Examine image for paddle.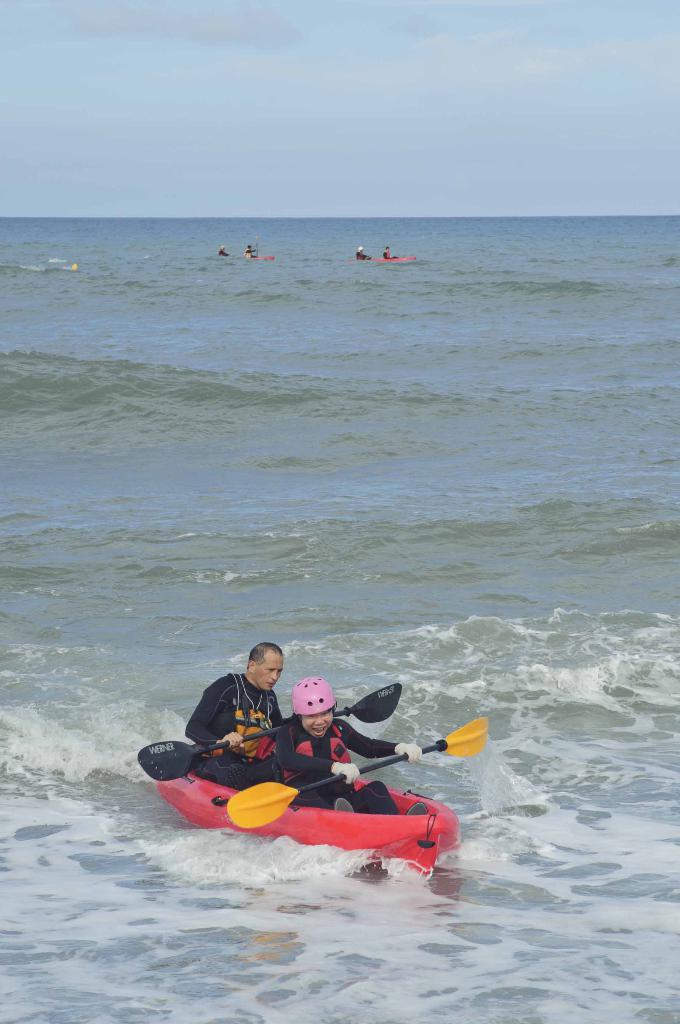
Examination result: <region>137, 685, 403, 781</region>.
